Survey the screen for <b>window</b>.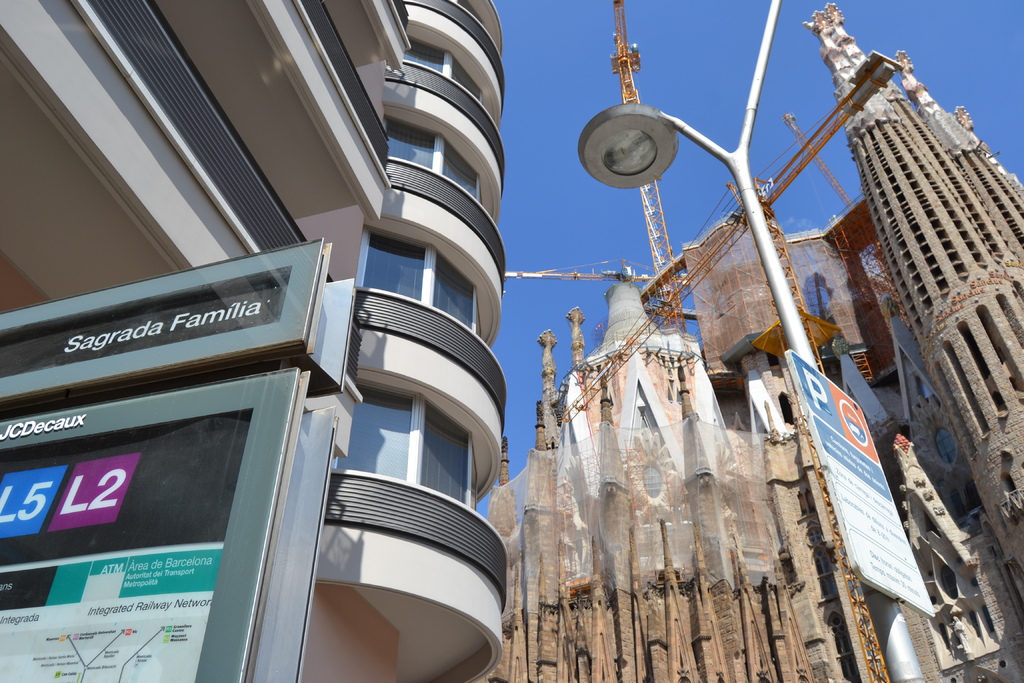
Survey found: bbox=[333, 388, 476, 507].
